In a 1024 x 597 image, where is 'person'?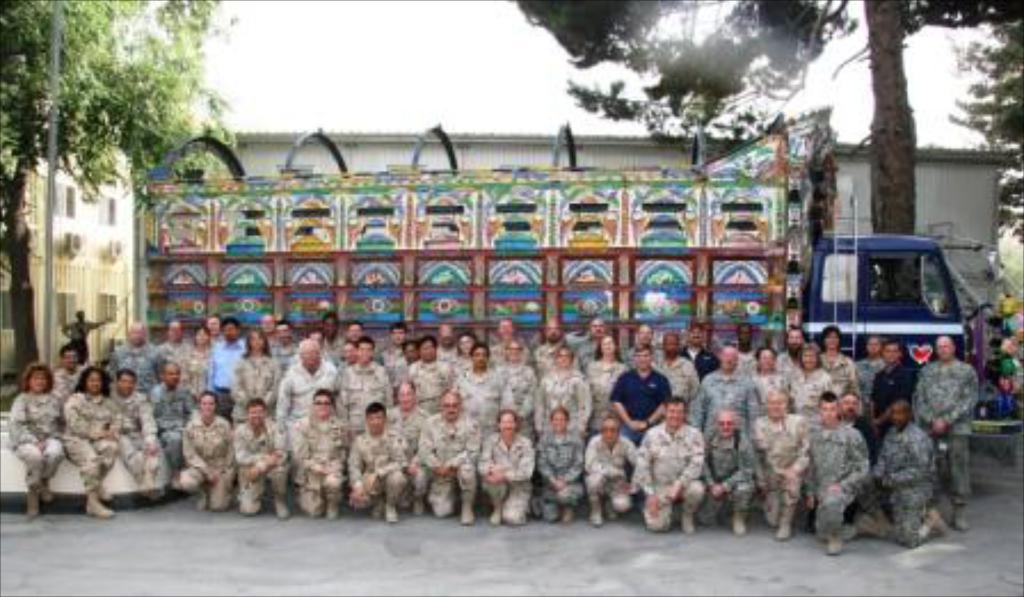
<bbox>750, 384, 811, 544</bbox>.
